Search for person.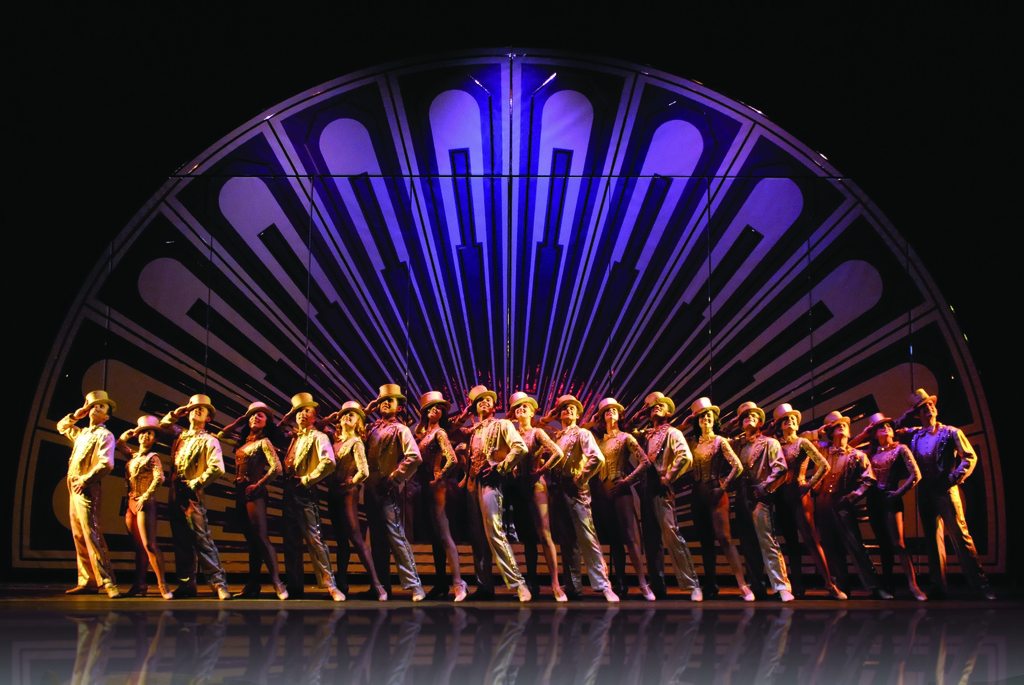
Found at 863,414,922,584.
